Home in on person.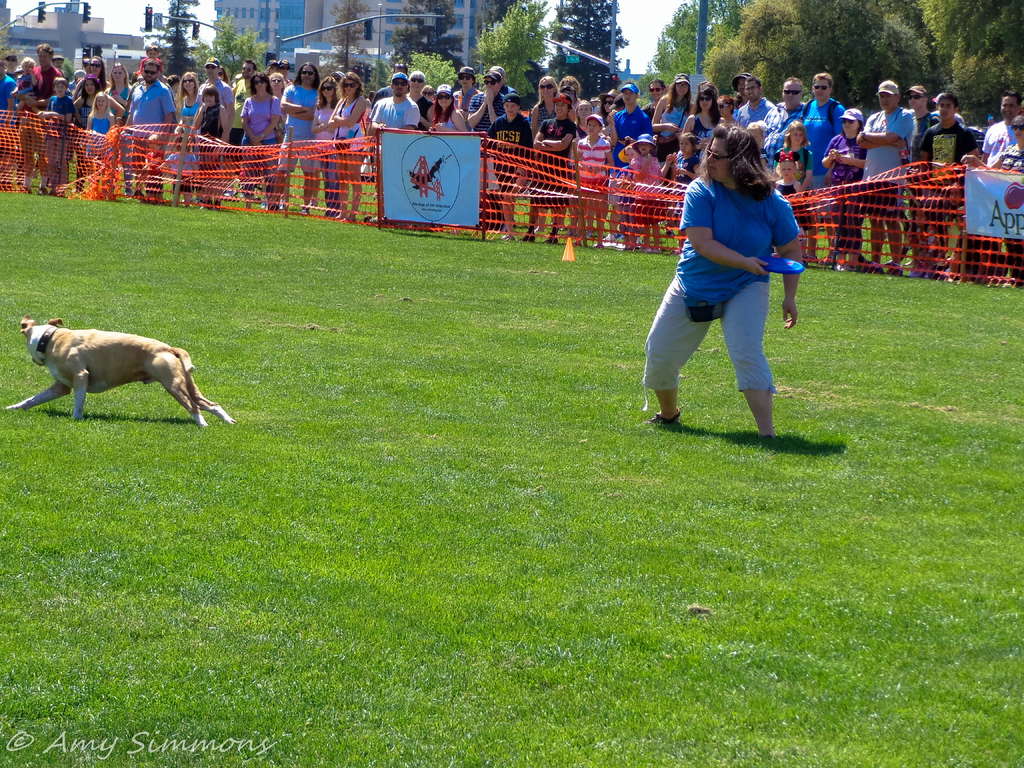
Homed in at (x1=476, y1=67, x2=508, y2=134).
